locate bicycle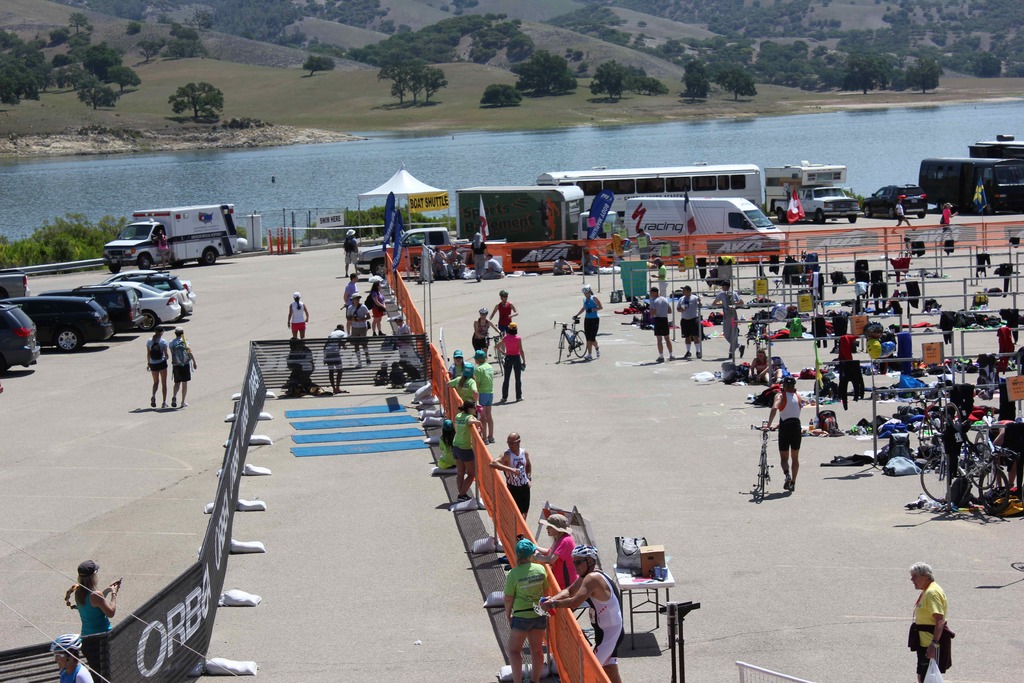
Rect(554, 319, 589, 360)
